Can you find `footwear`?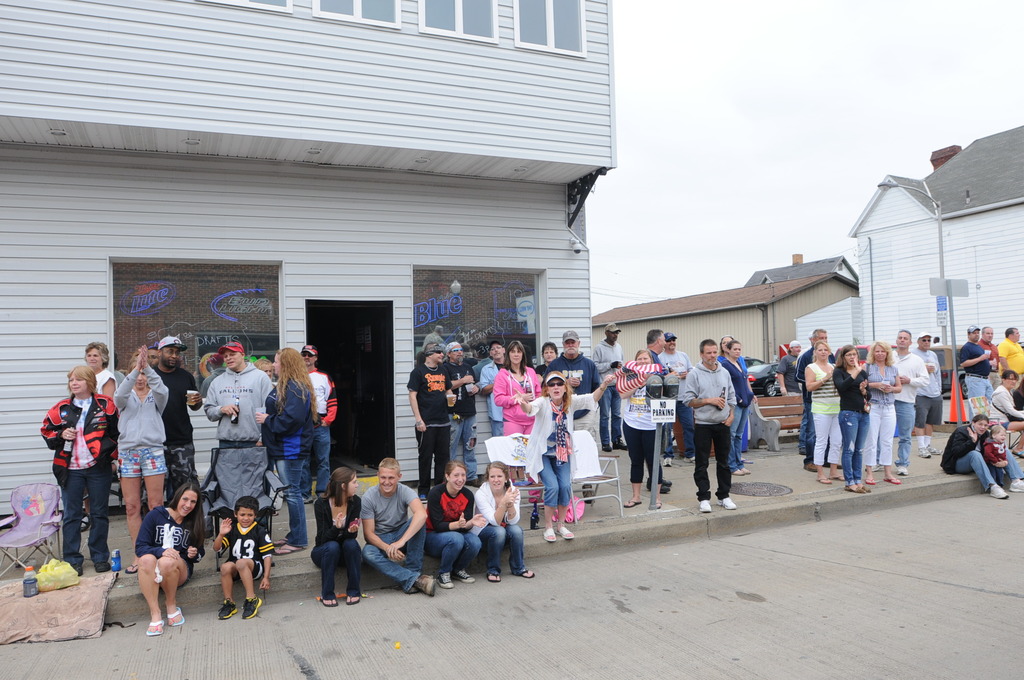
Yes, bounding box: pyautogui.locateOnScreen(415, 571, 435, 596).
